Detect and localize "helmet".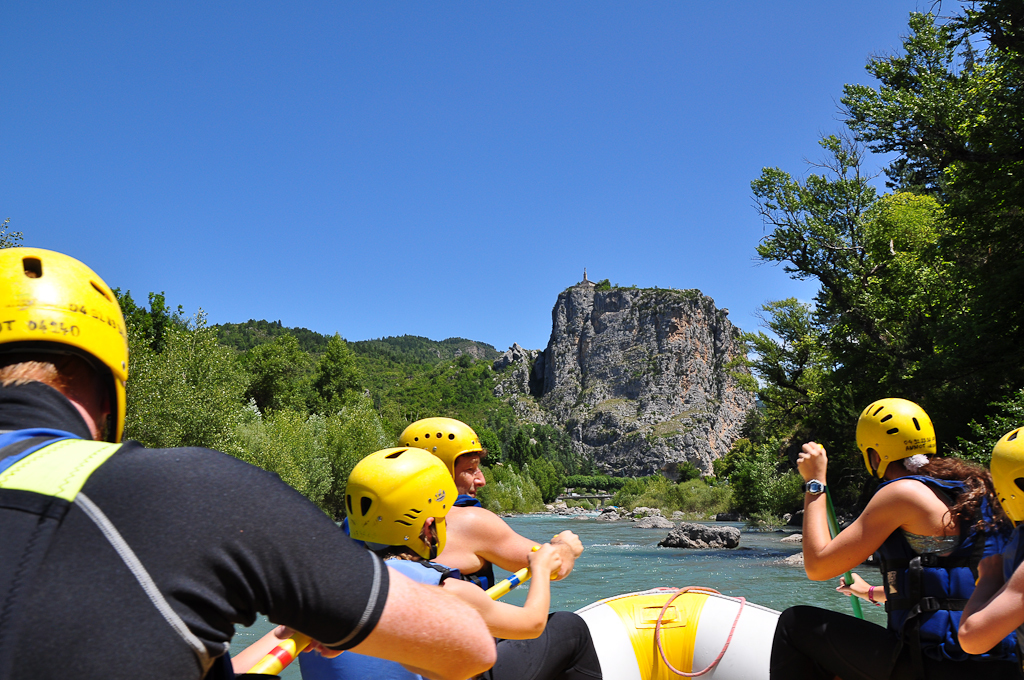
Localized at 13 255 123 453.
